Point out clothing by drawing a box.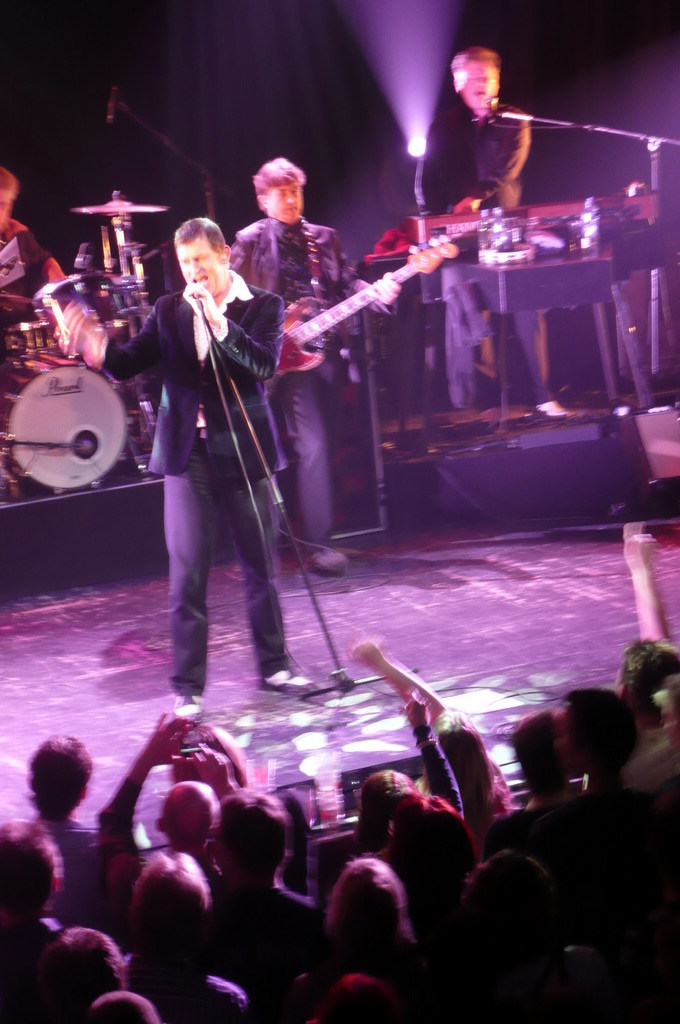
left=100, top=758, right=151, bottom=900.
